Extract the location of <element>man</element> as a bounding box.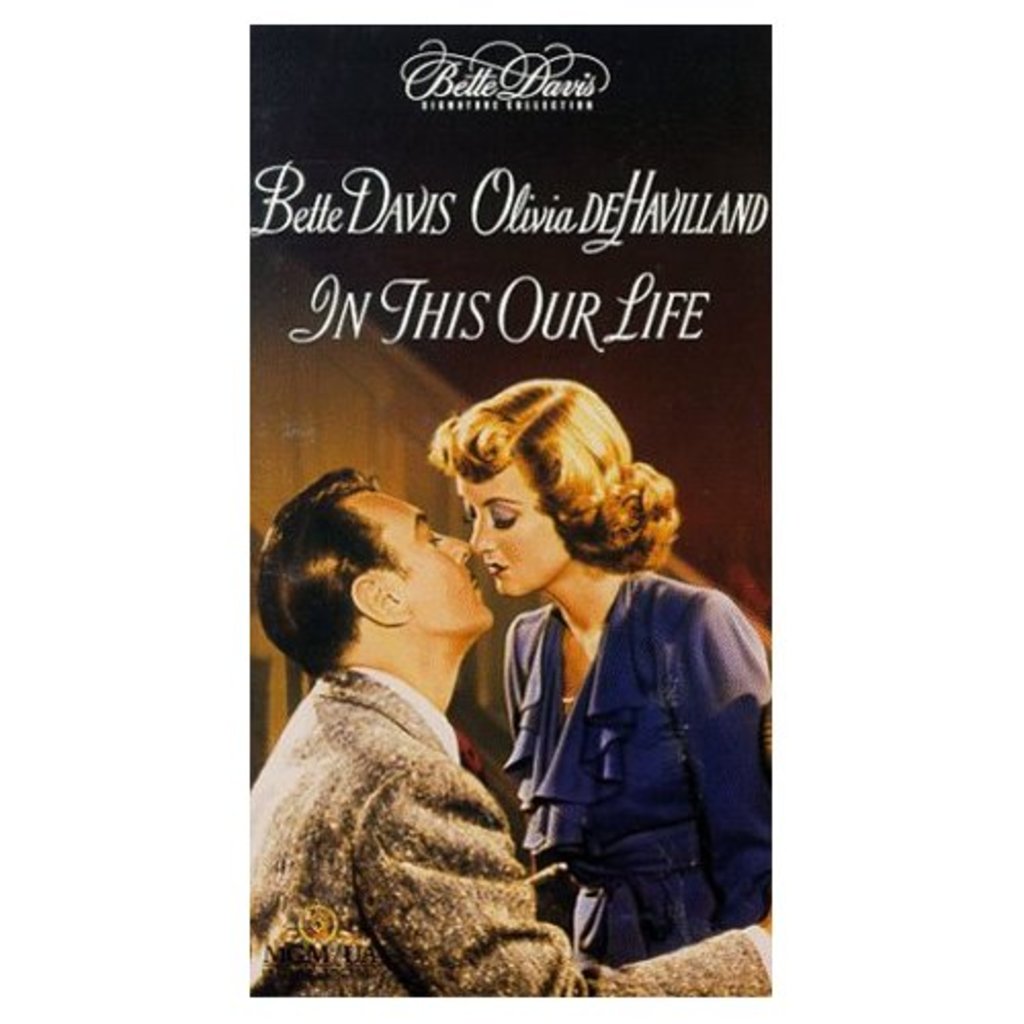
box(268, 422, 653, 995).
